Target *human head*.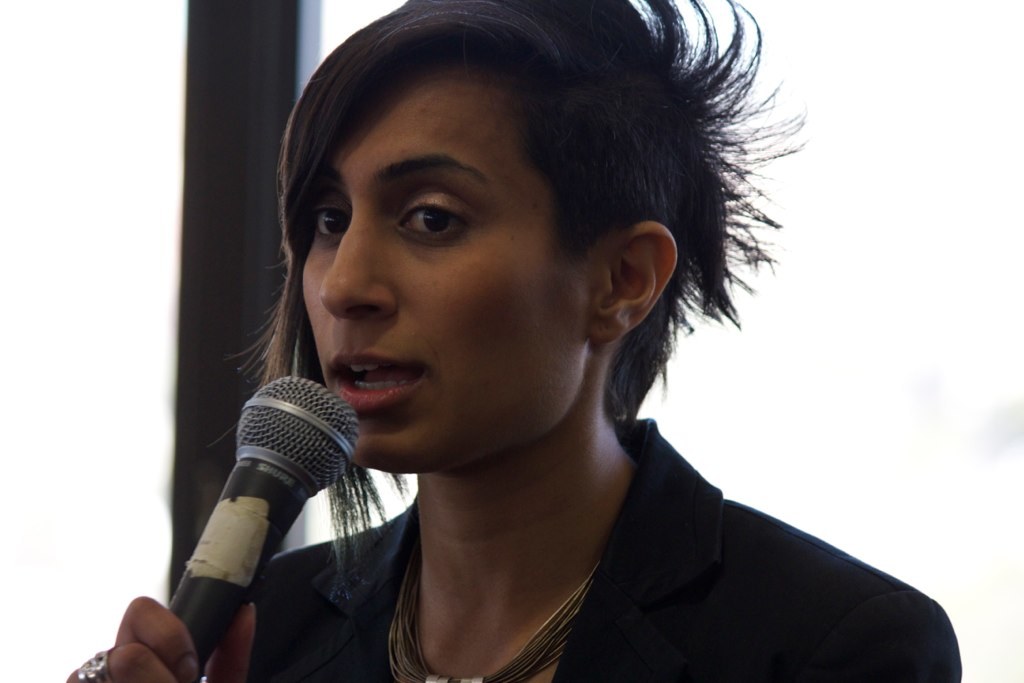
Target region: <box>296,5,685,432</box>.
